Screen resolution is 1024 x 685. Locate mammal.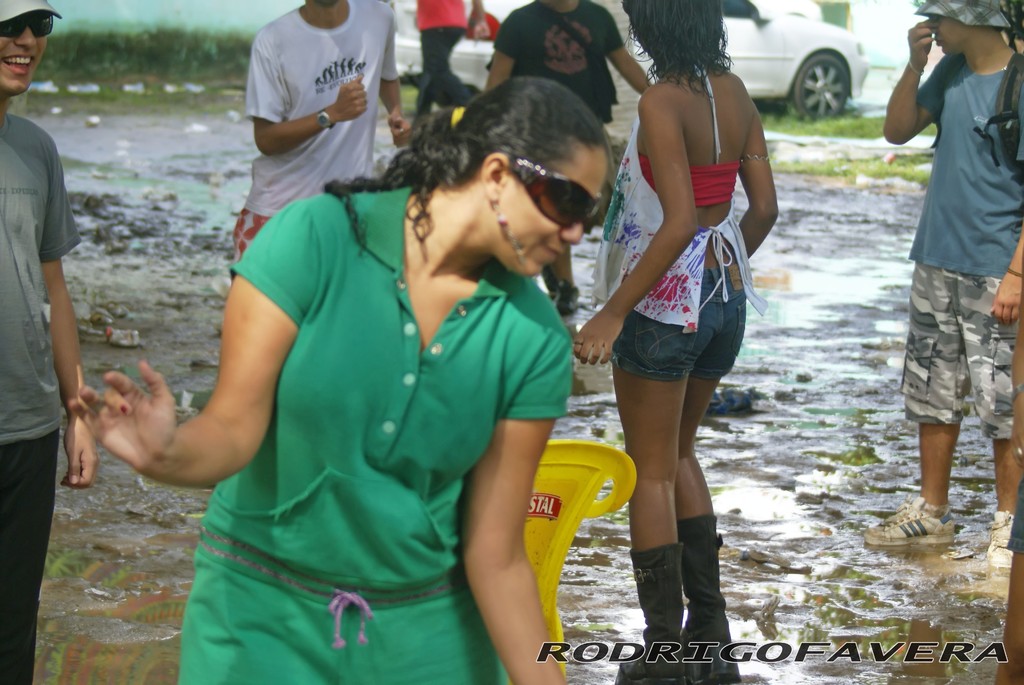
x1=65, y1=70, x2=614, y2=684.
